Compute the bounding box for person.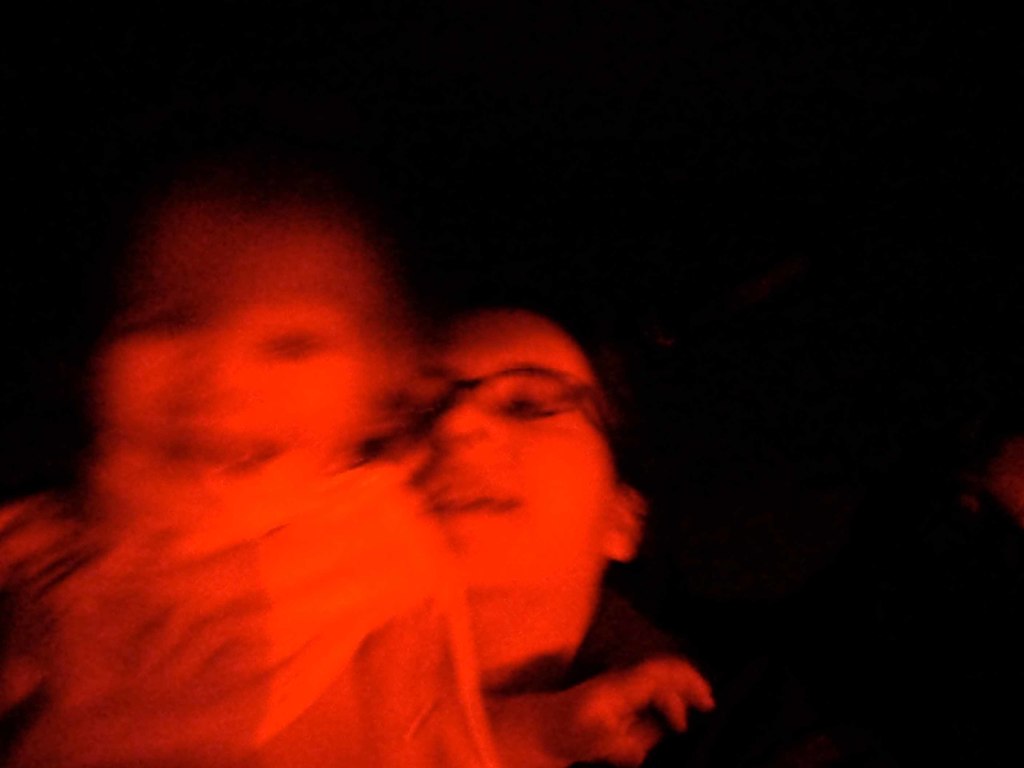
[x1=3, y1=195, x2=724, y2=767].
